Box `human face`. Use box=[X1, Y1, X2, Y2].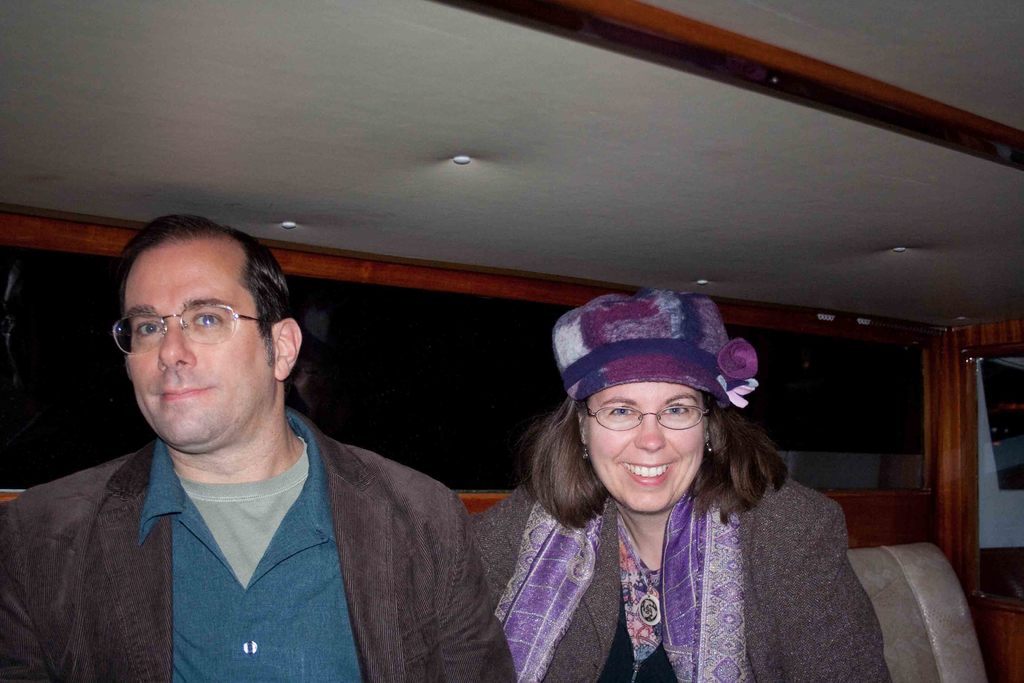
box=[127, 243, 272, 444].
